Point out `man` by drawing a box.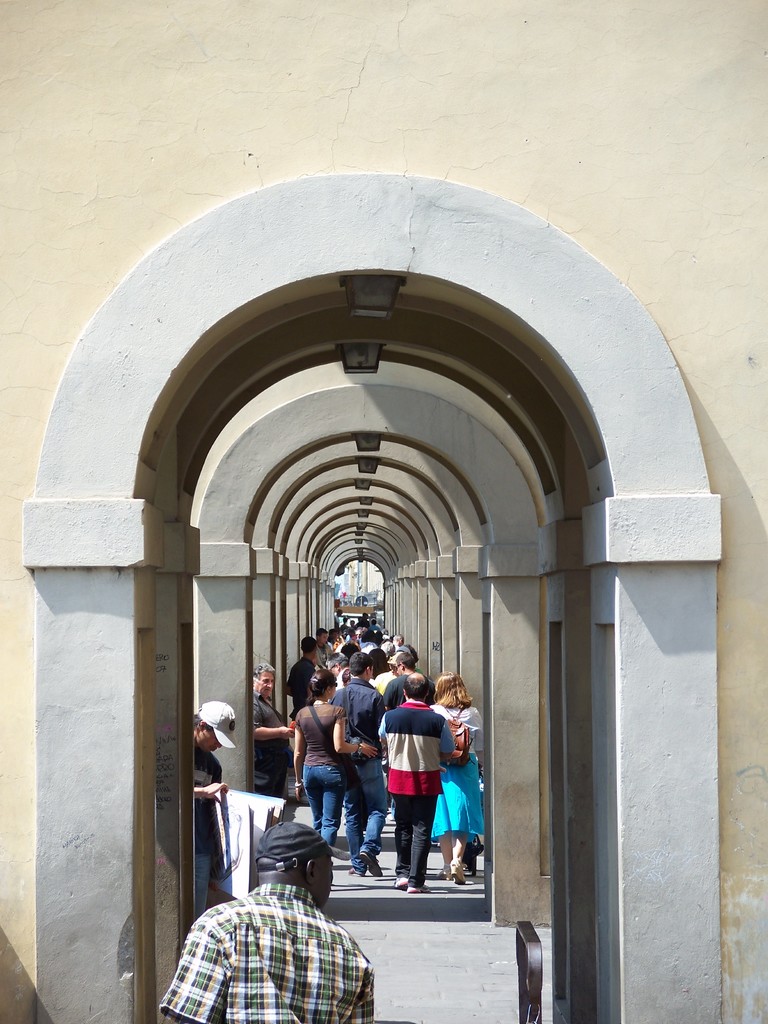
pyautogui.locateOnScreen(332, 653, 388, 879).
